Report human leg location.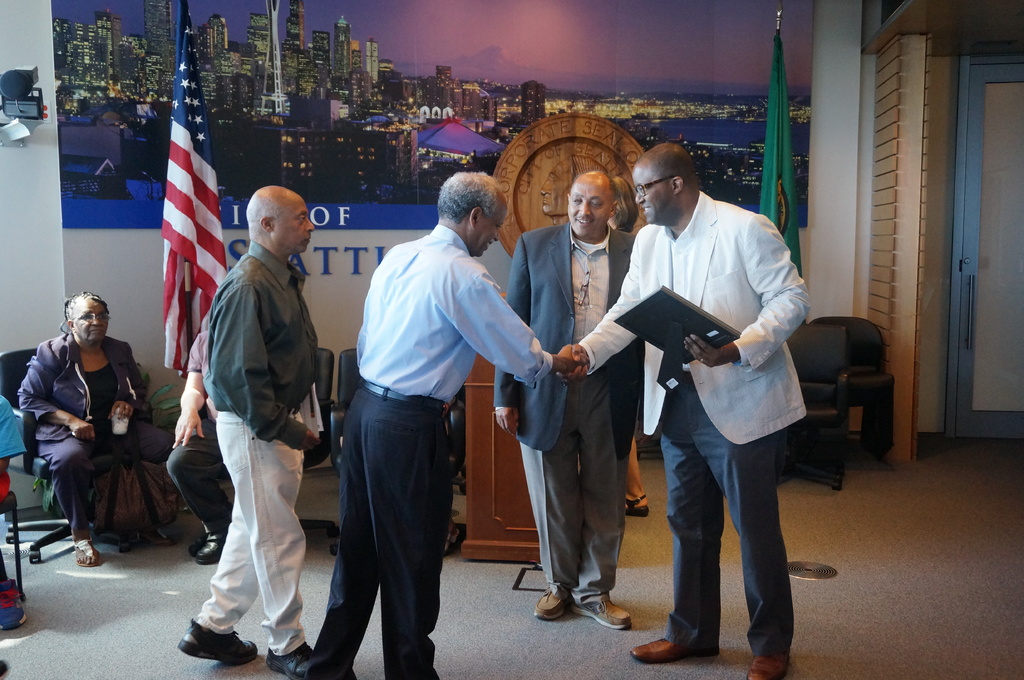
Report: (308, 381, 382, 679).
